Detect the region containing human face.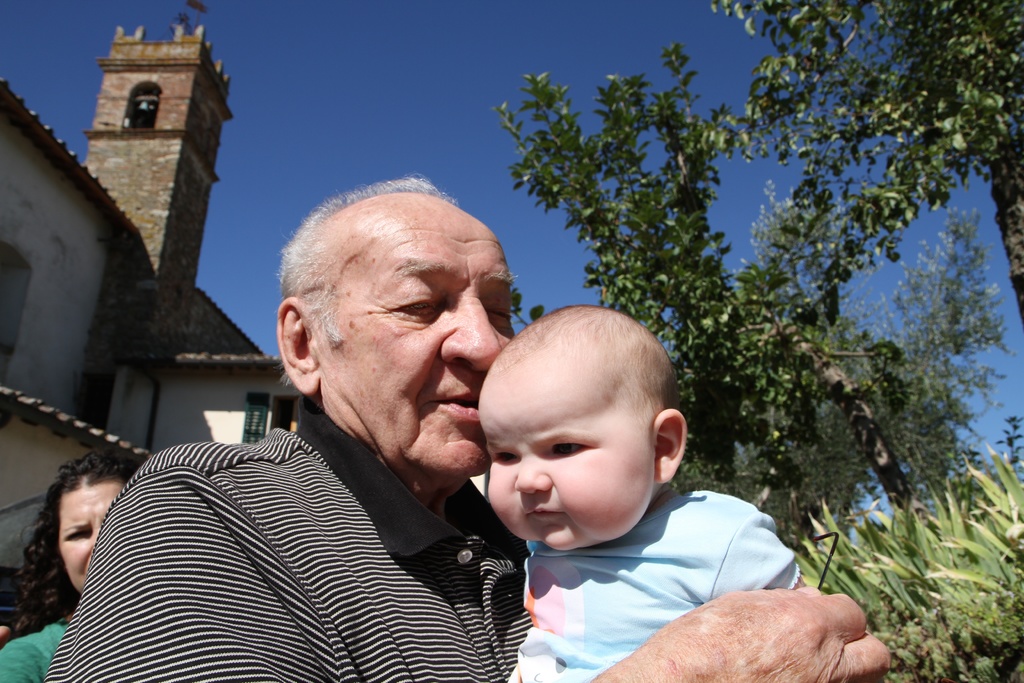
rect(488, 363, 653, 554).
